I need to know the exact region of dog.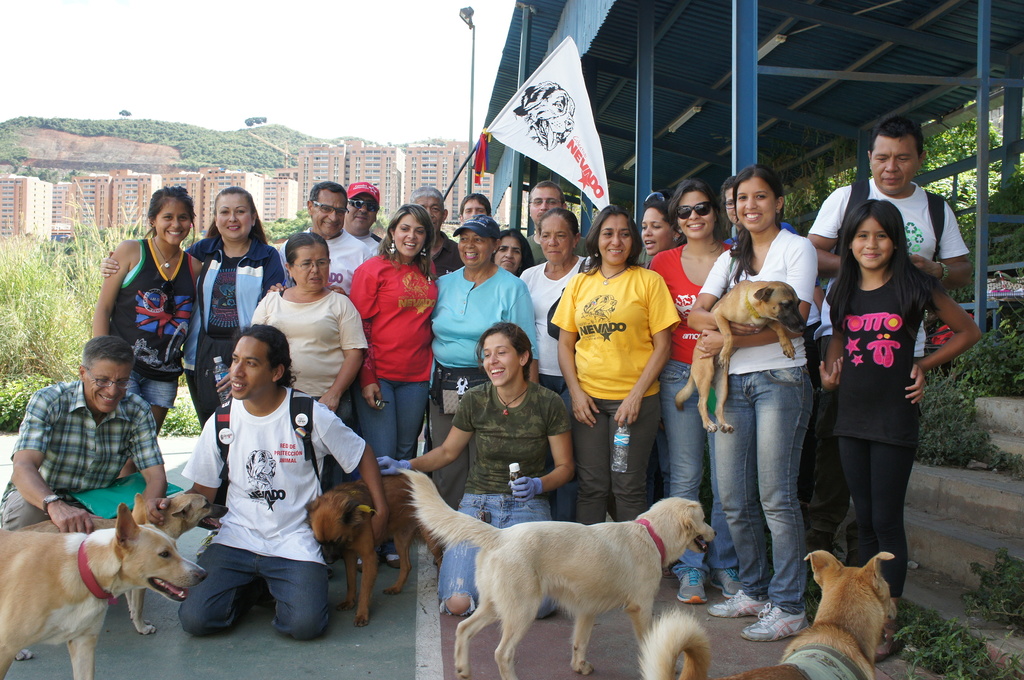
Region: BBox(301, 466, 449, 627).
